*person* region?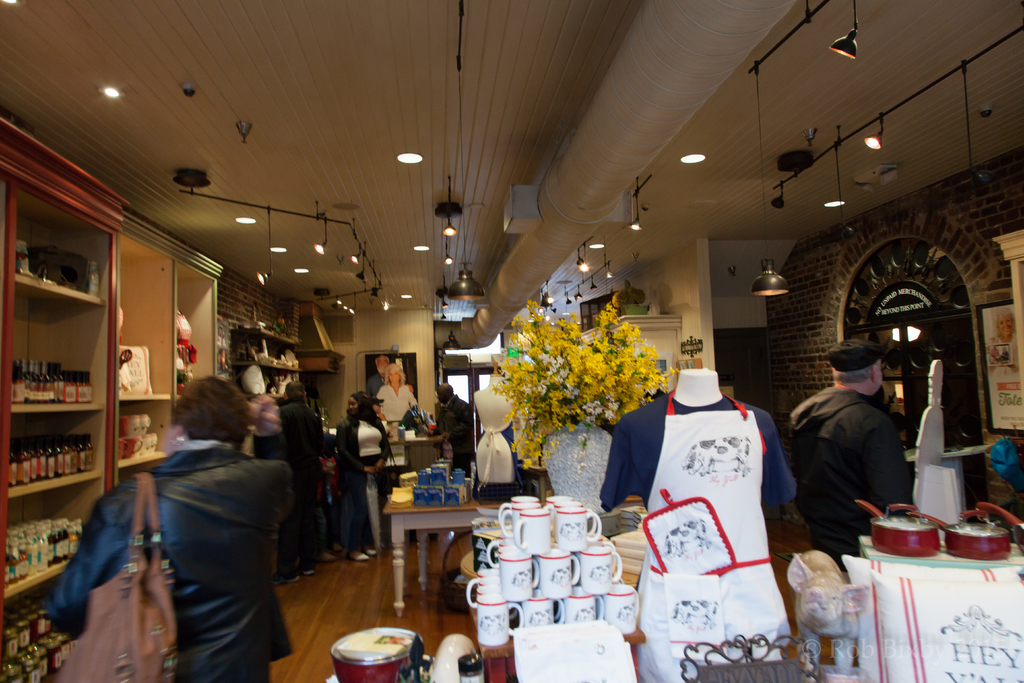
BBox(263, 381, 330, 584)
